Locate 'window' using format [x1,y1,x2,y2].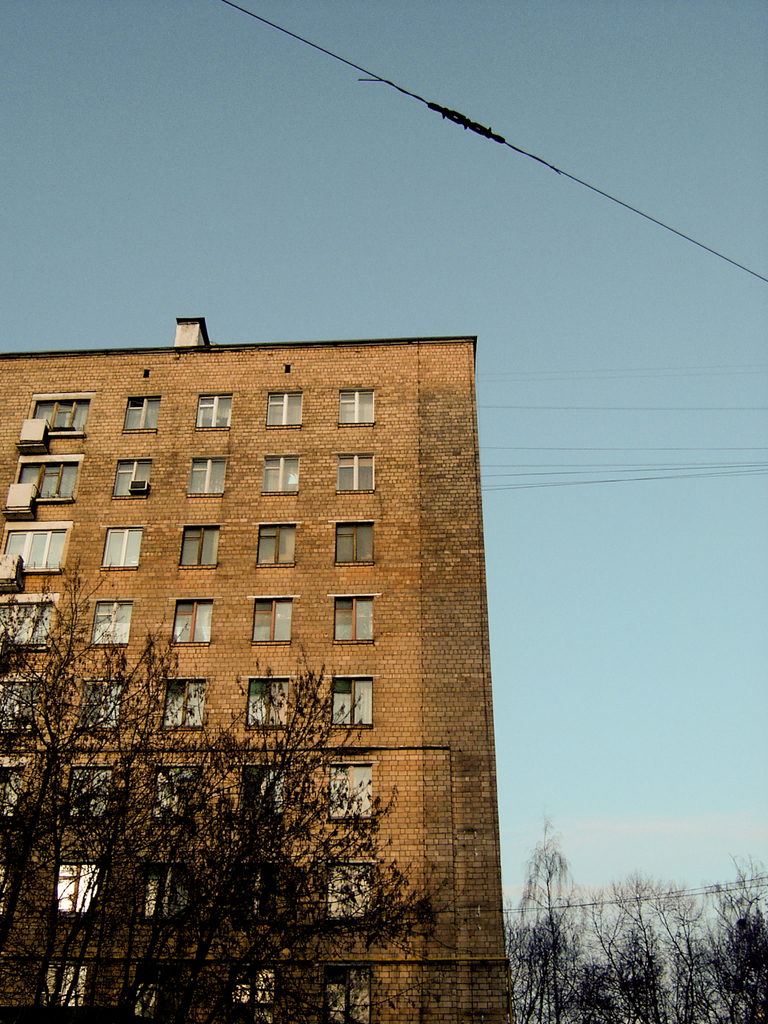
[152,764,201,818].
